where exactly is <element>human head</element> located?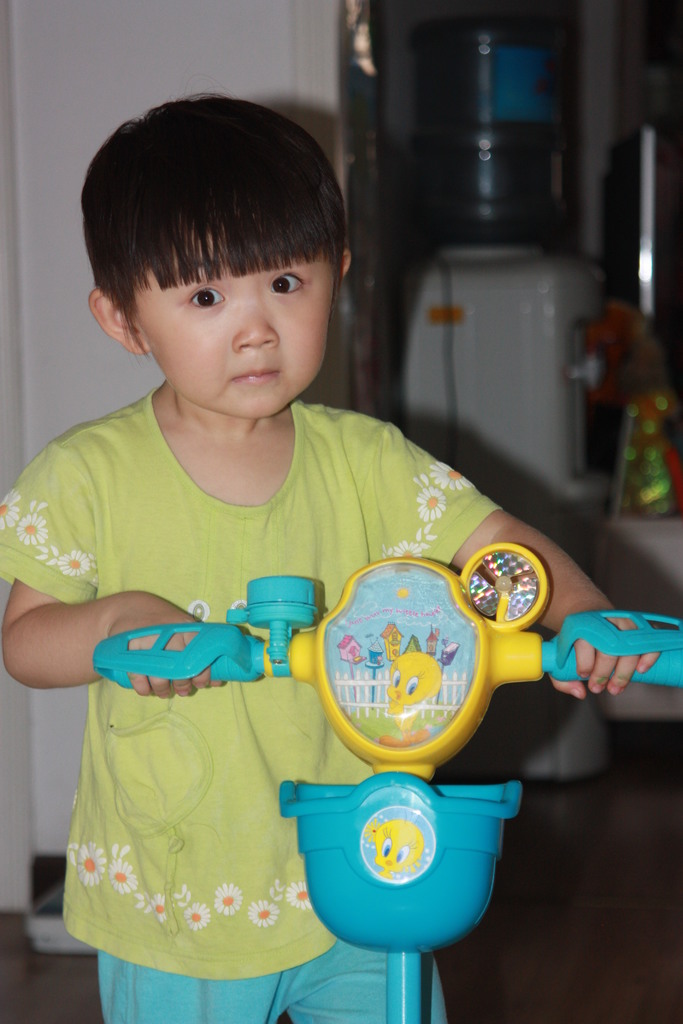
Its bounding box is bbox=[93, 87, 355, 365].
